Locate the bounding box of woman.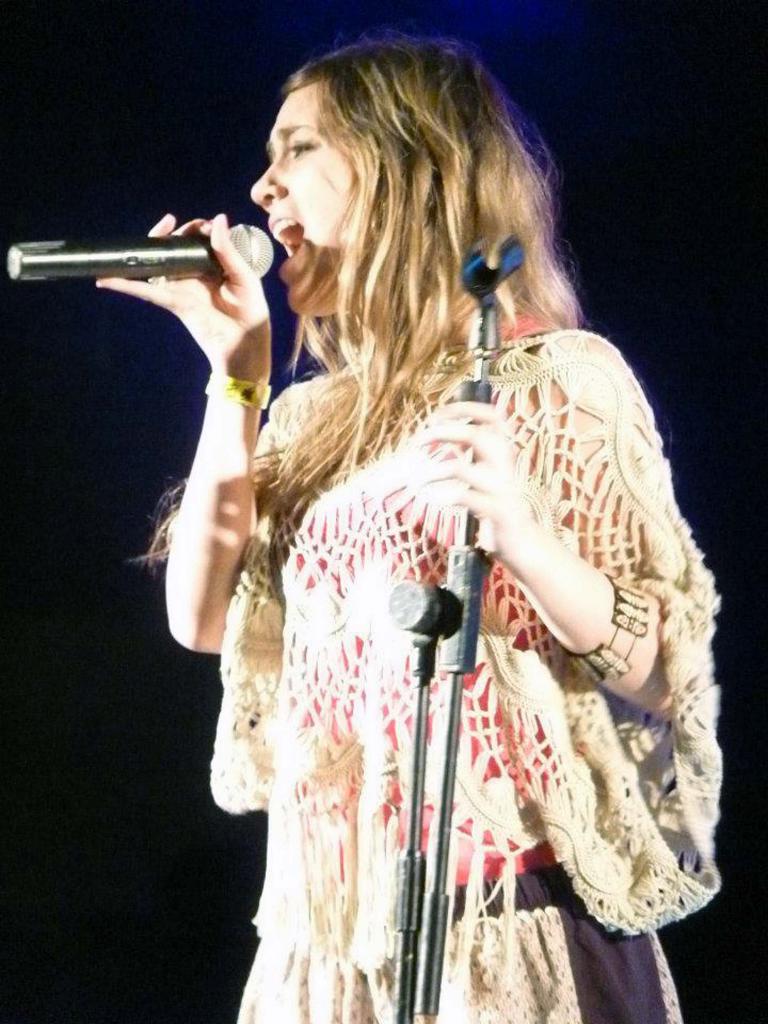
Bounding box: bbox=[117, 56, 728, 1002].
